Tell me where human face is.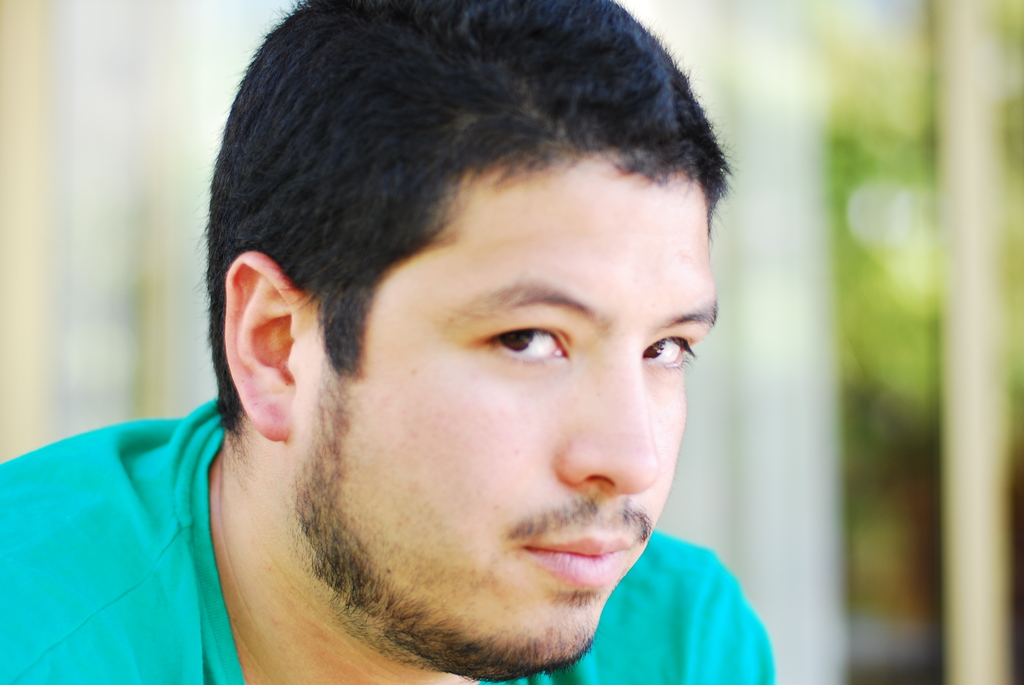
human face is at left=289, top=146, right=716, bottom=661.
